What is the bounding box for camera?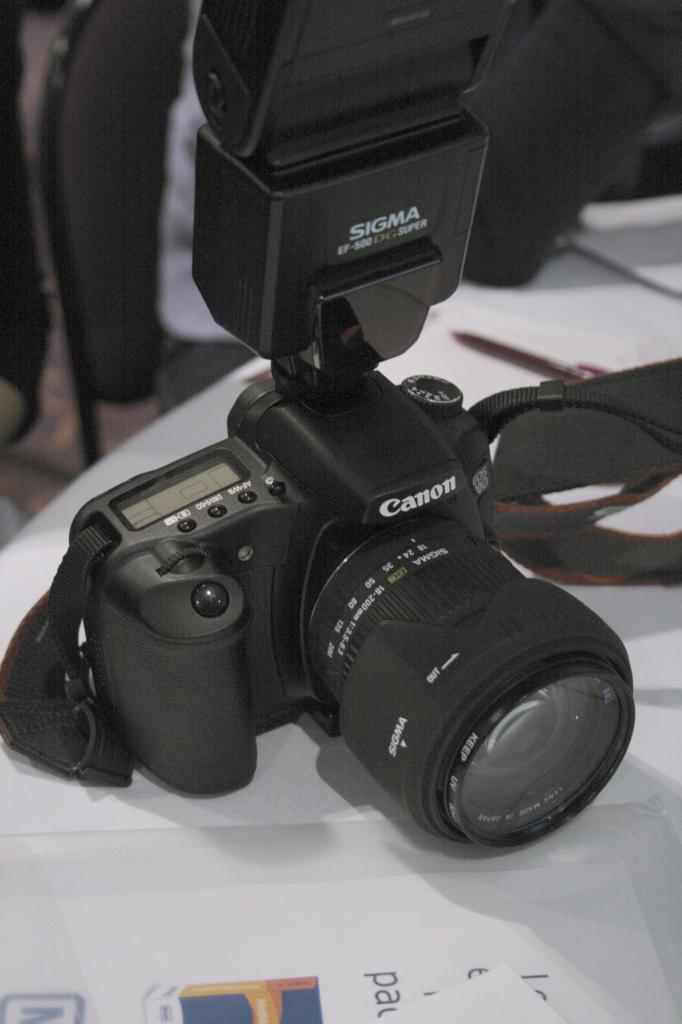
bbox=[73, 0, 636, 849].
